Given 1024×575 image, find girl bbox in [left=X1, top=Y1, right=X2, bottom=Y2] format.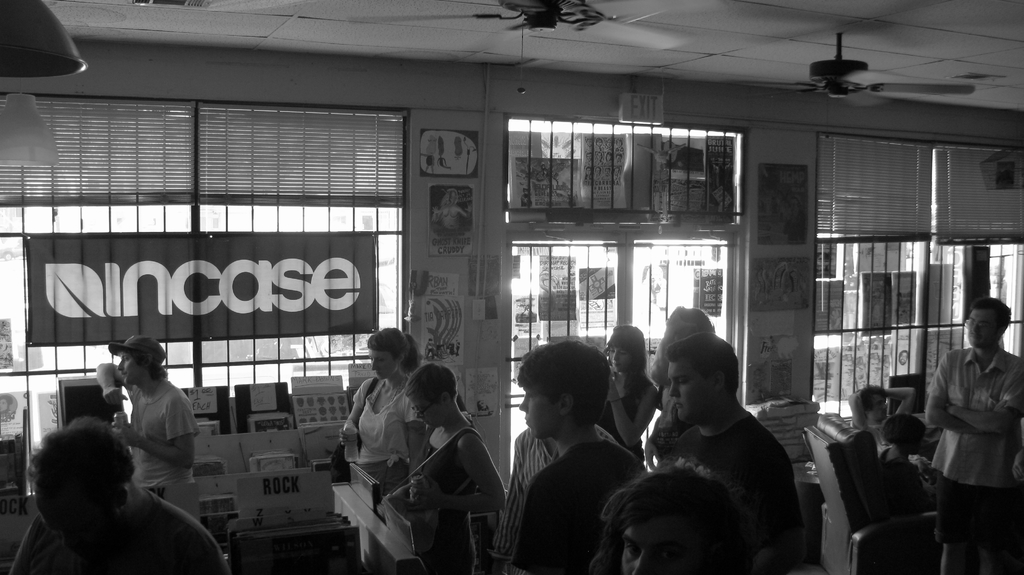
[left=342, top=327, right=433, bottom=492].
